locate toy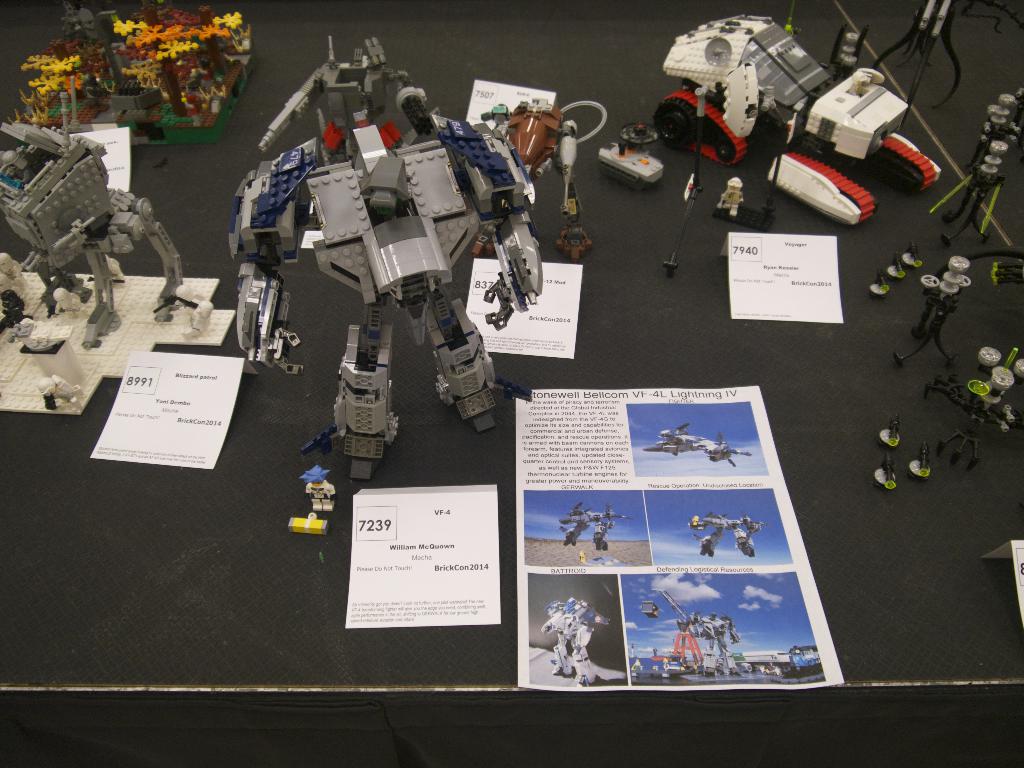
[884, 238, 979, 373]
